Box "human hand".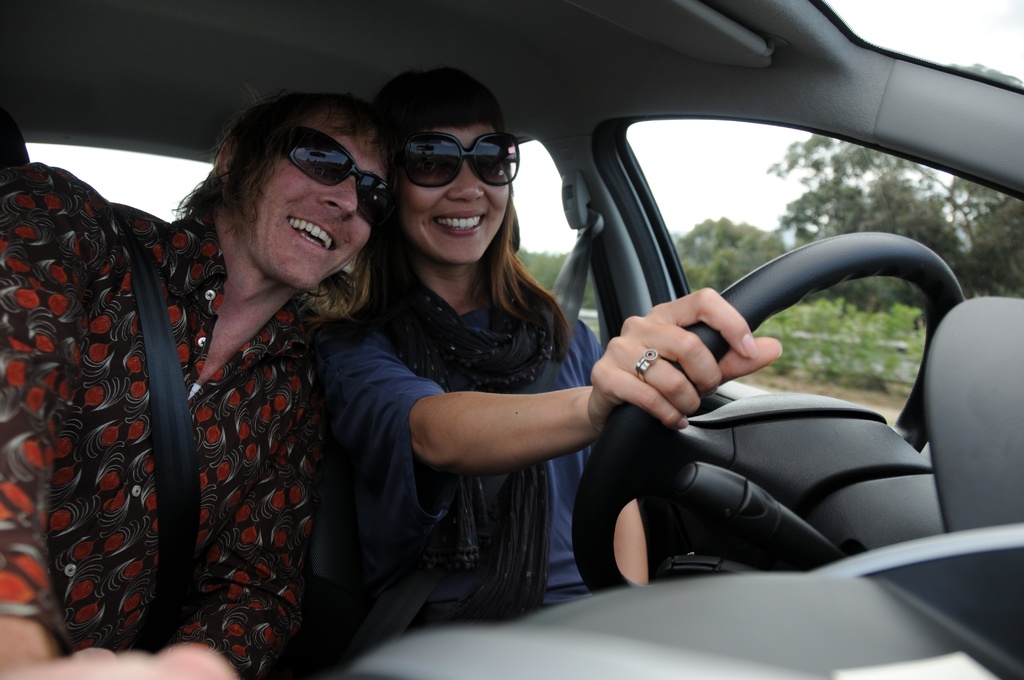
1, 640, 241, 679.
